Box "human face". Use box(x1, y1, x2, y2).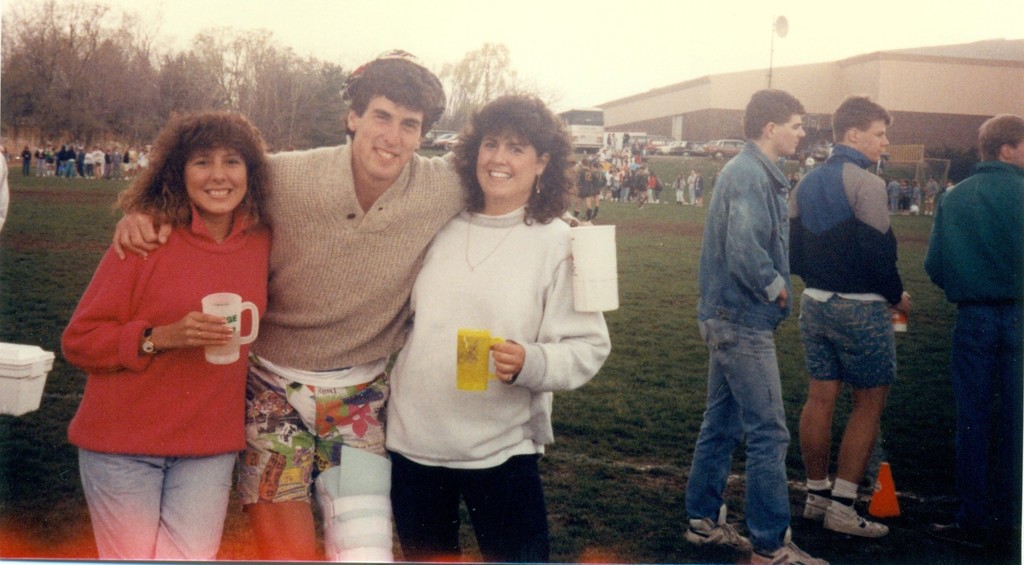
box(188, 147, 248, 217).
